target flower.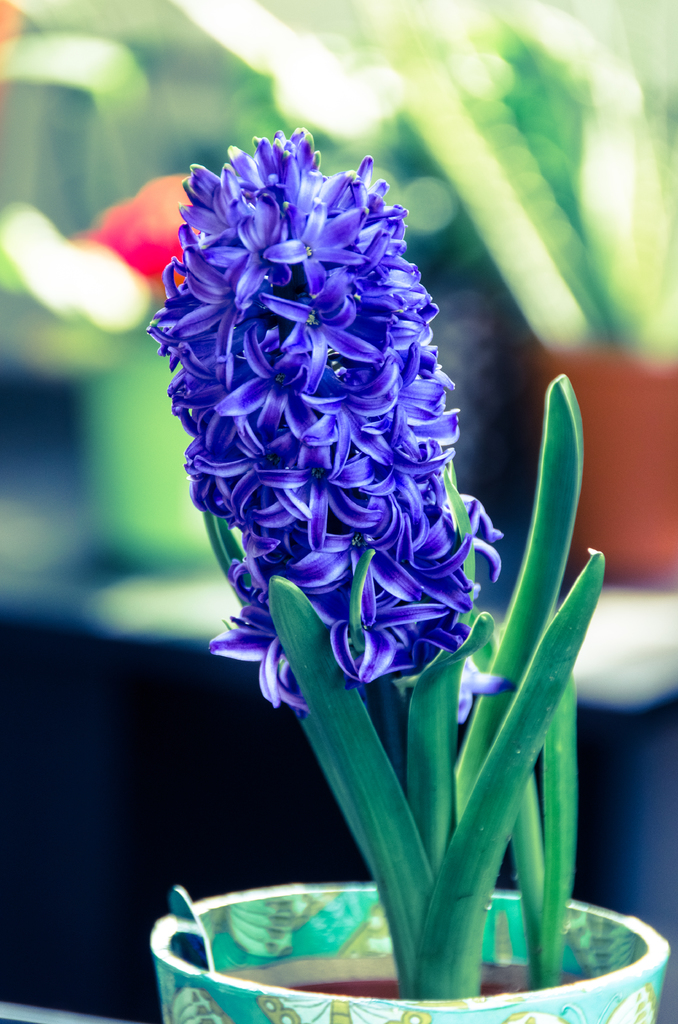
Target region: {"x1": 149, "y1": 125, "x2": 474, "y2": 716}.
